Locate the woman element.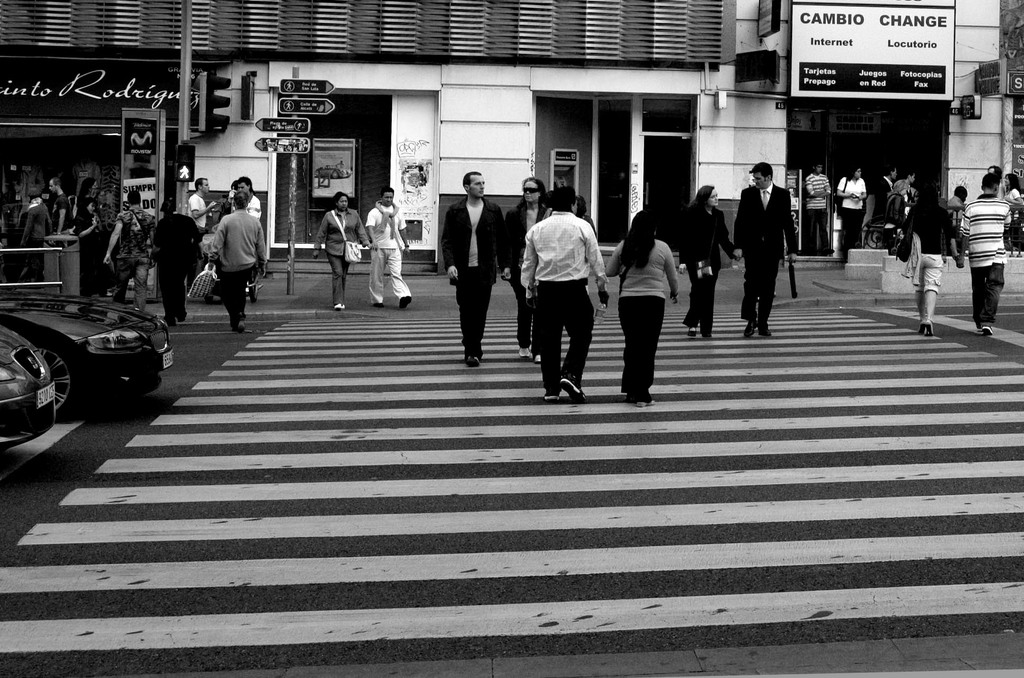
Element bbox: region(311, 189, 375, 310).
